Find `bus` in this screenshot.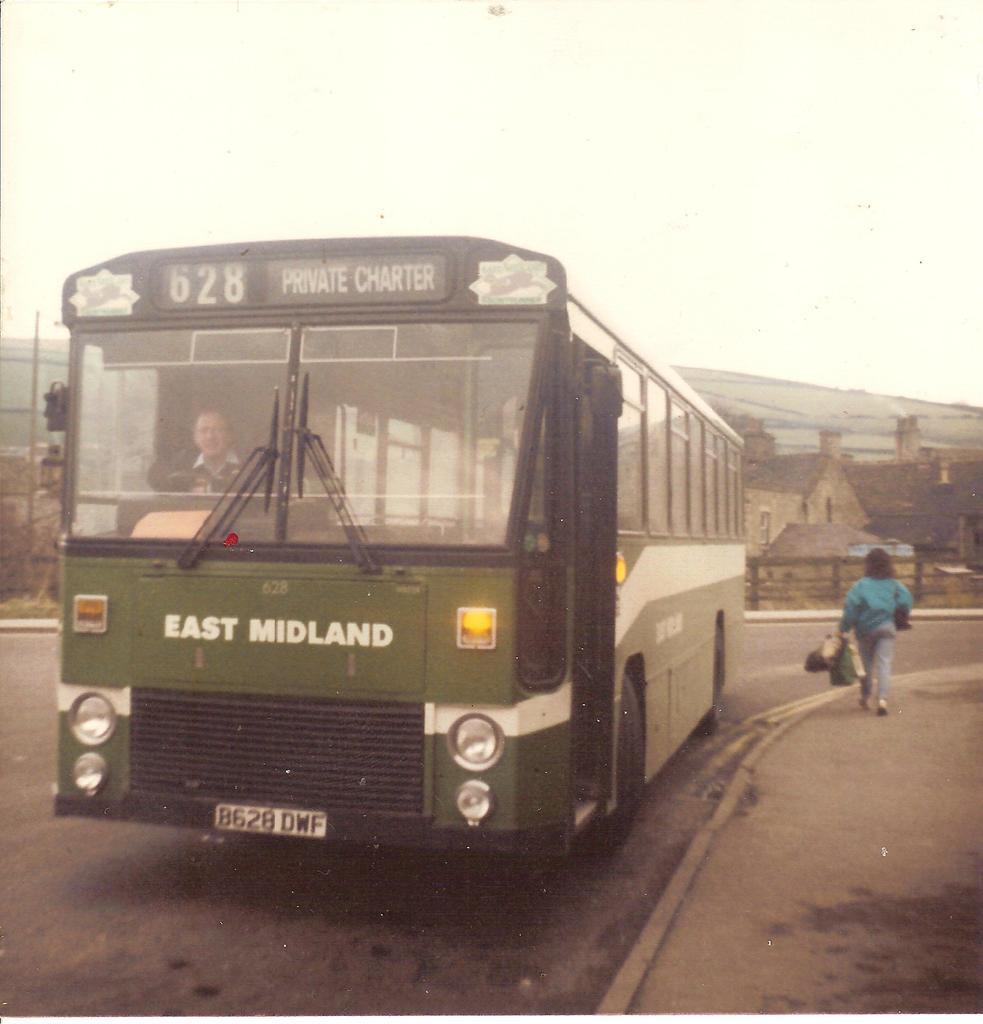
The bounding box for `bus` is 51/225/750/861.
